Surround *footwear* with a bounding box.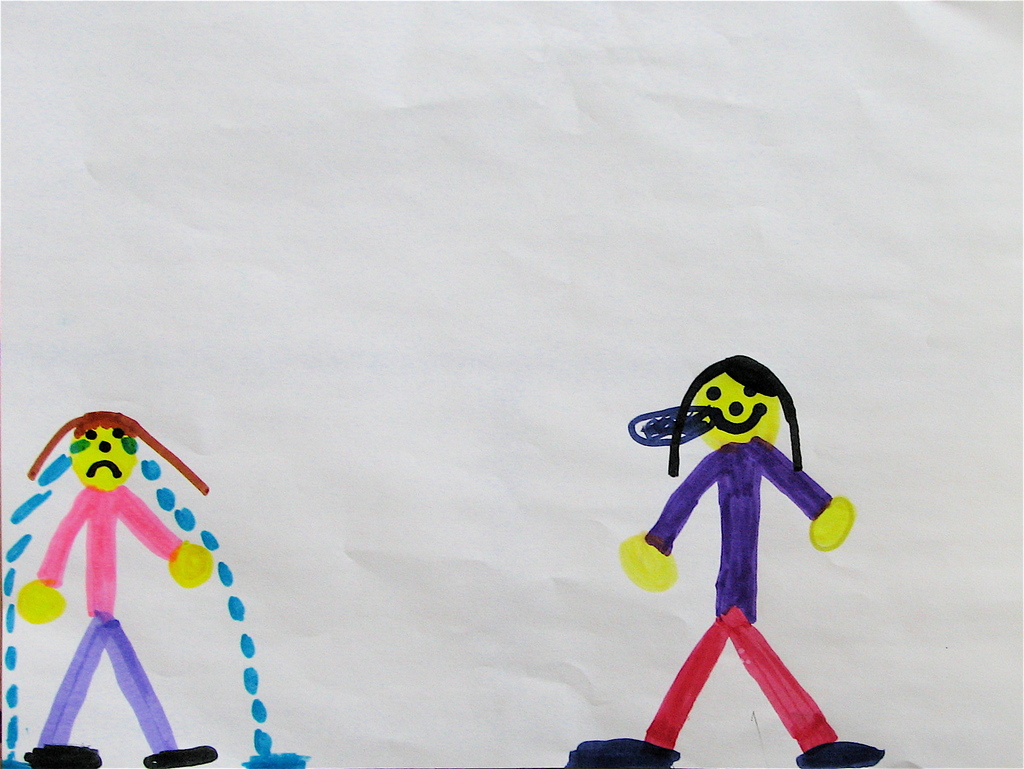
select_region(143, 747, 214, 768).
